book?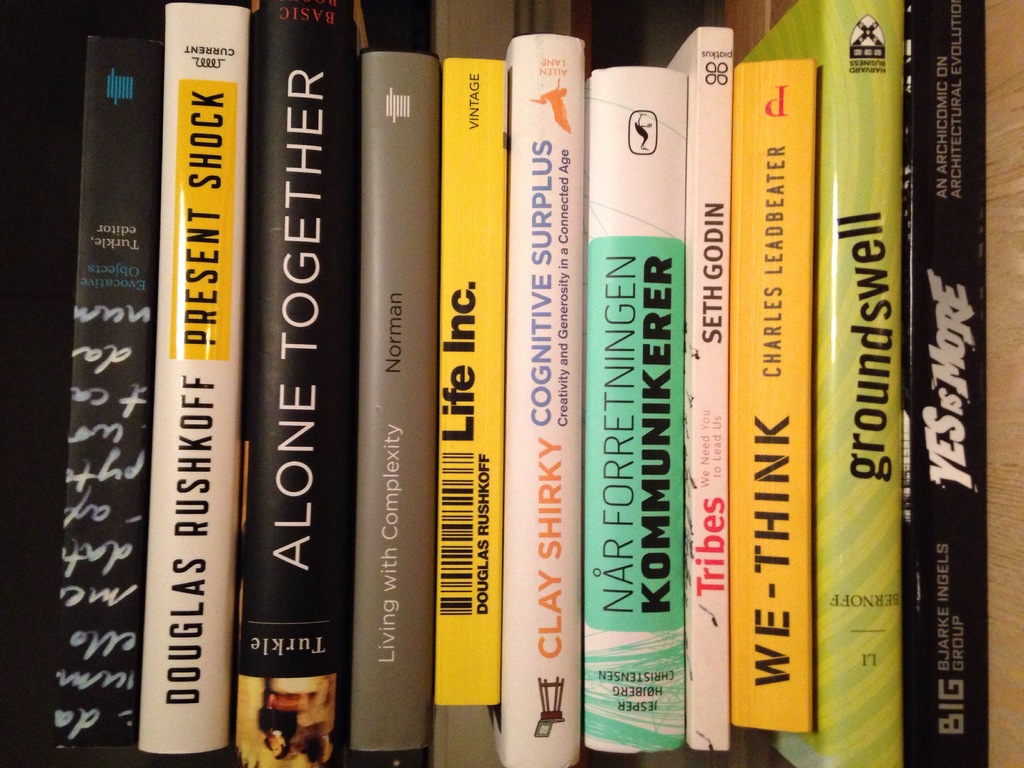
box(34, 33, 164, 751)
